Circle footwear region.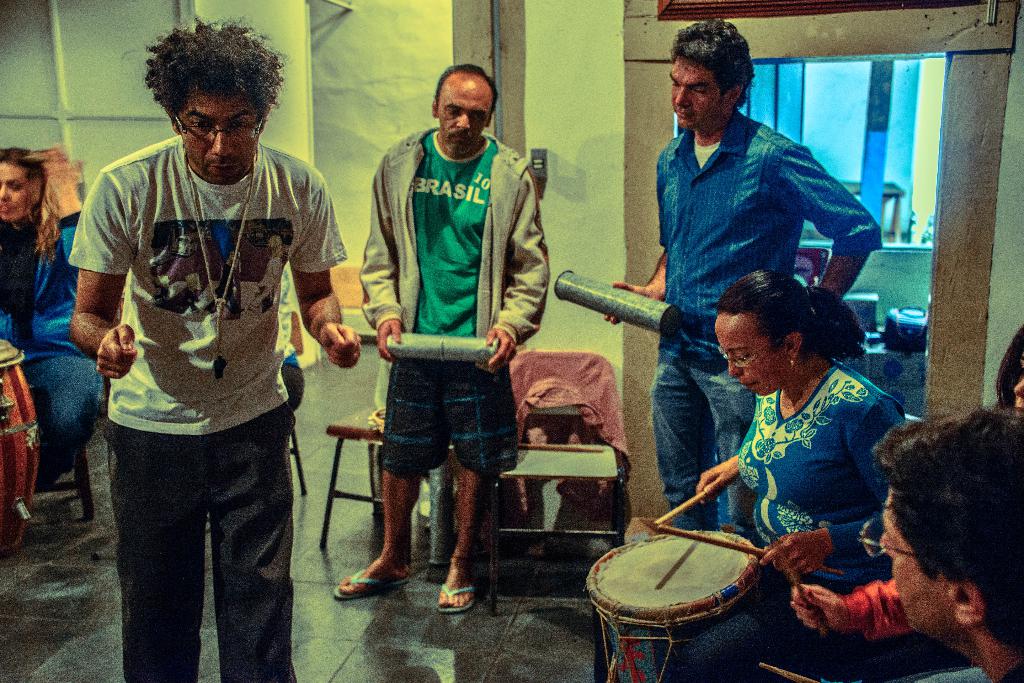
Region: rect(336, 568, 406, 597).
